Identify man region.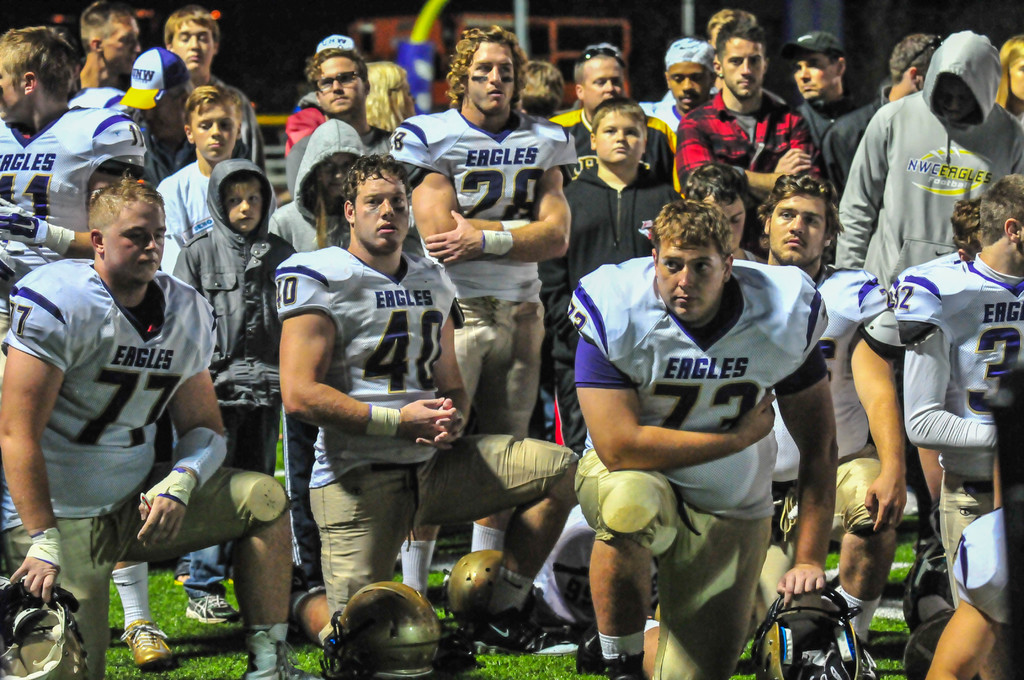
Region: 381:24:587:620.
